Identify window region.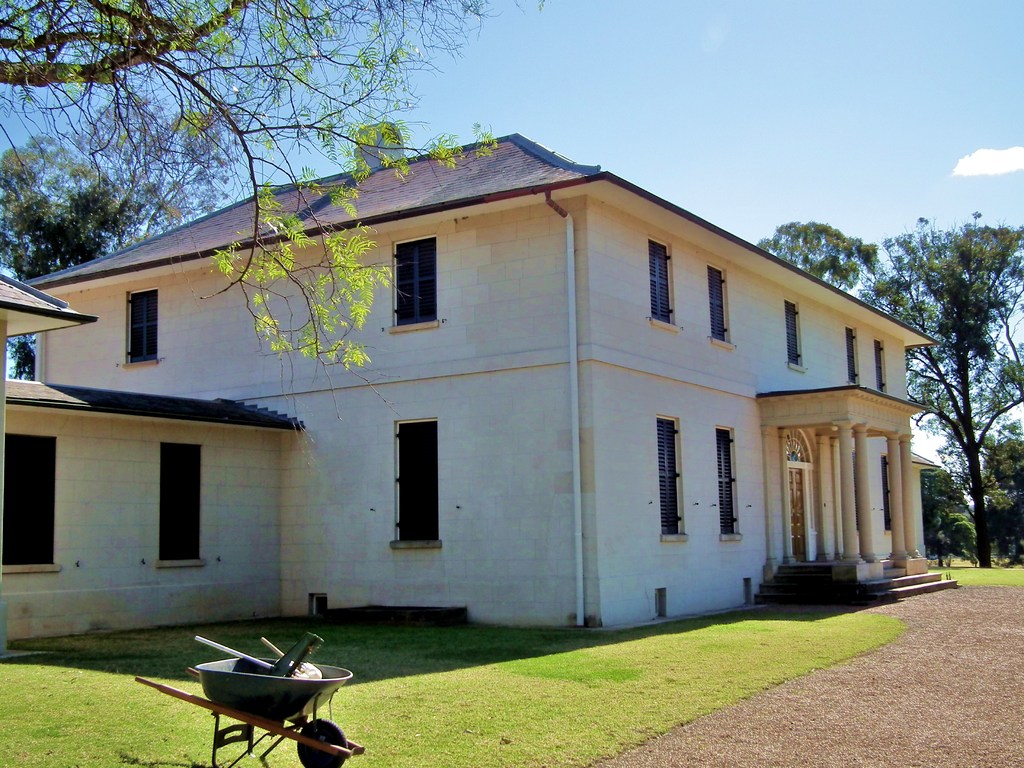
Region: x1=651, y1=238, x2=677, y2=325.
